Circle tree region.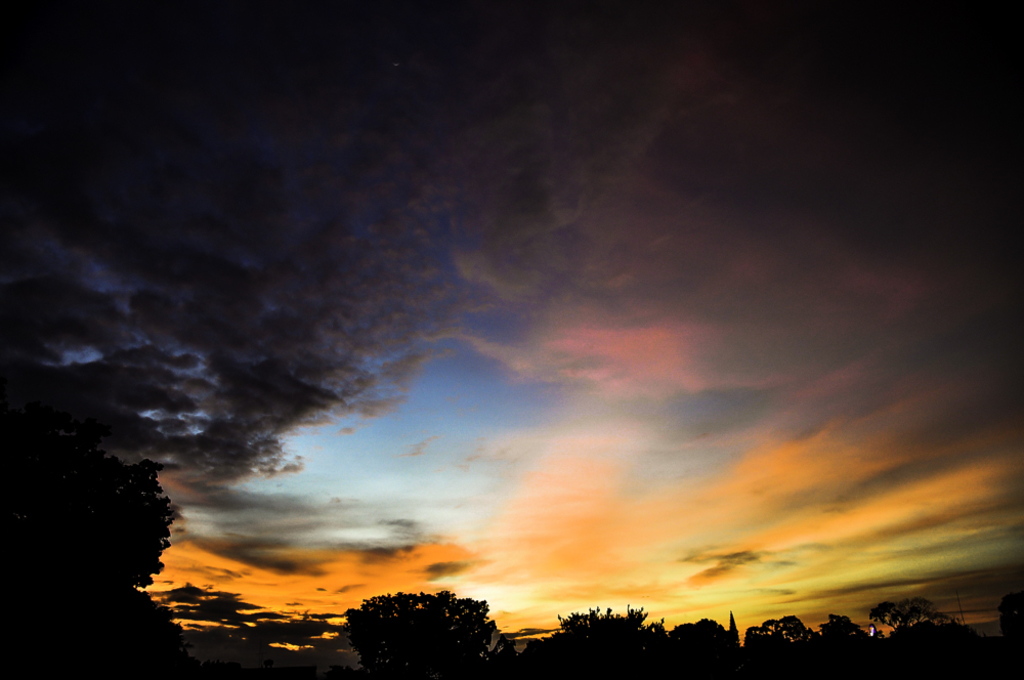
Region: [870,602,939,632].
